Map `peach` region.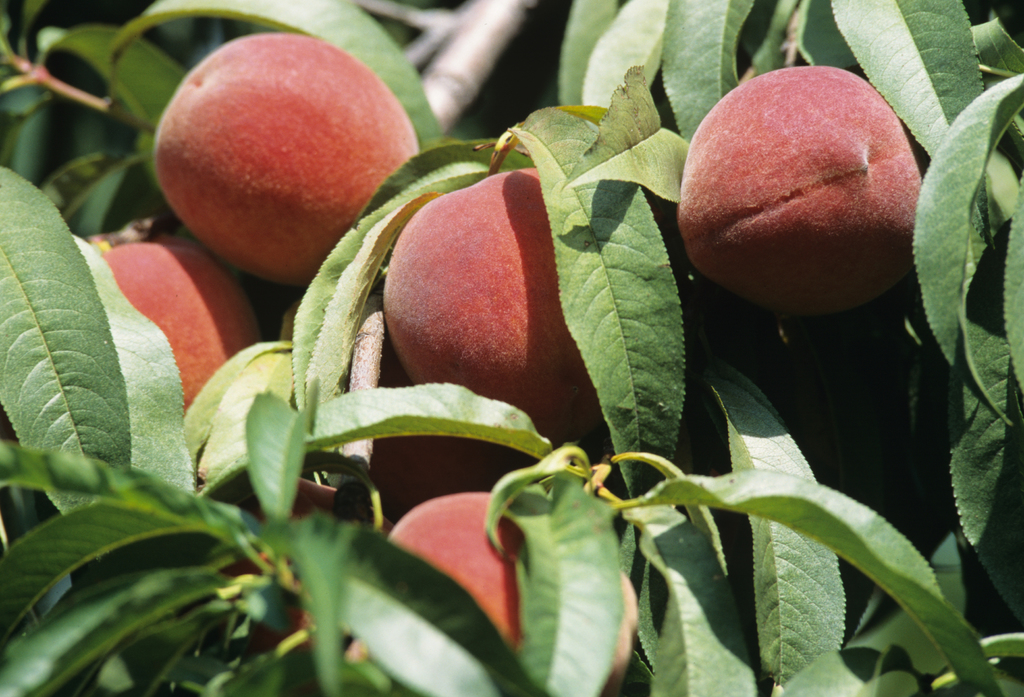
Mapped to bbox=[387, 493, 639, 696].
